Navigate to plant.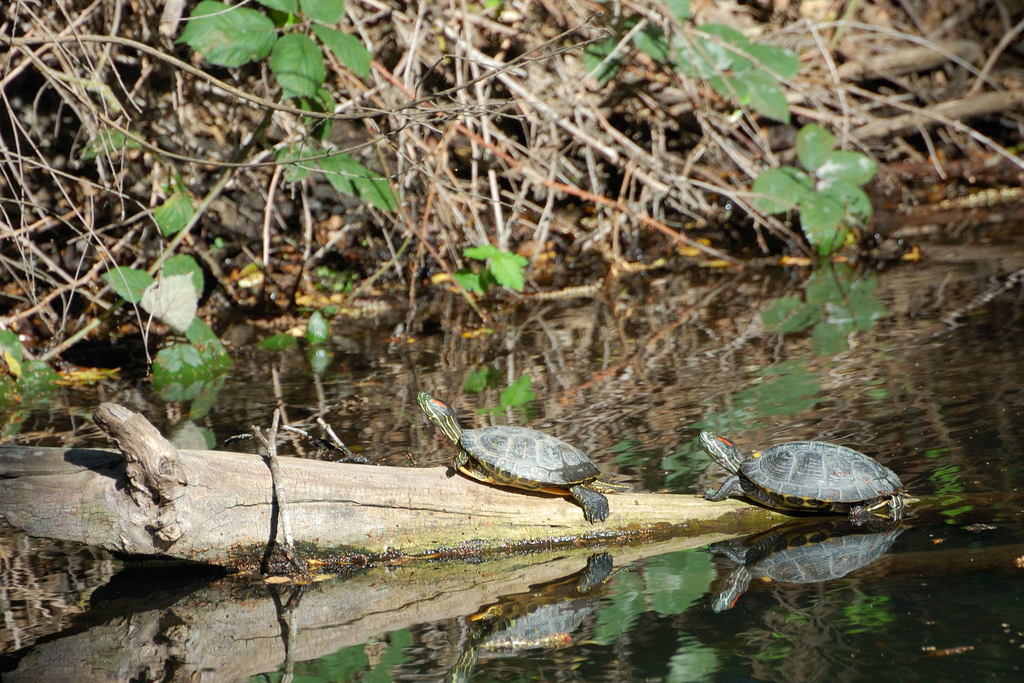
Navigation target: [741,126,876,264].
